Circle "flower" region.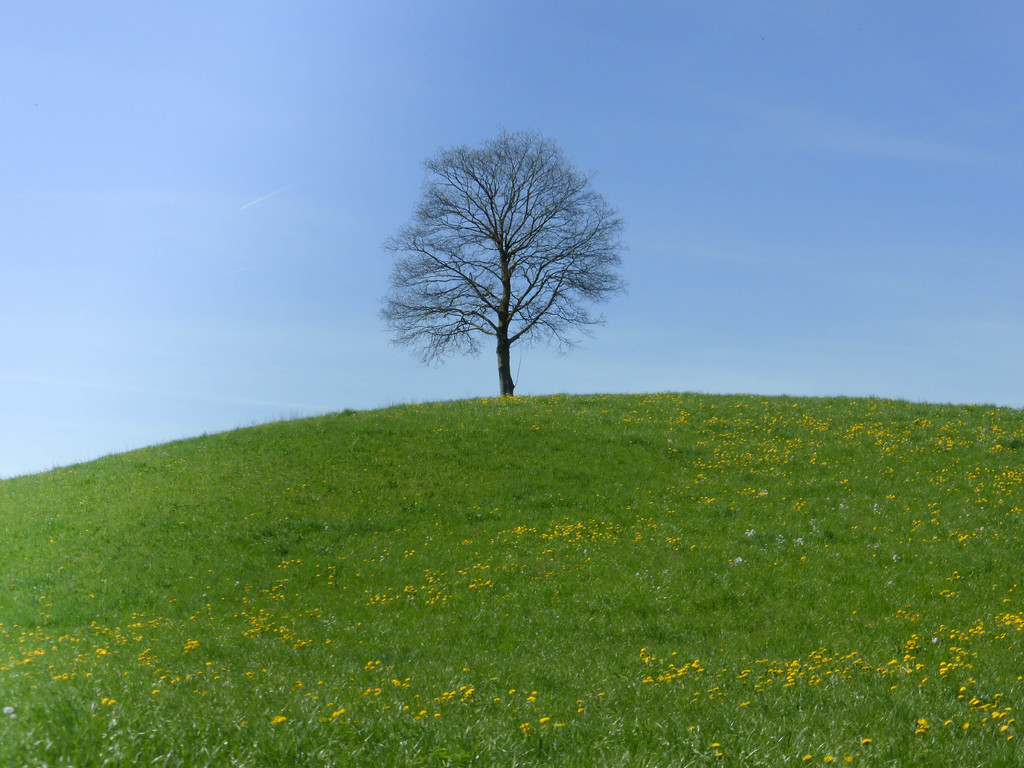
Region: x1=99 y1=694 x2=110 y2=707.
